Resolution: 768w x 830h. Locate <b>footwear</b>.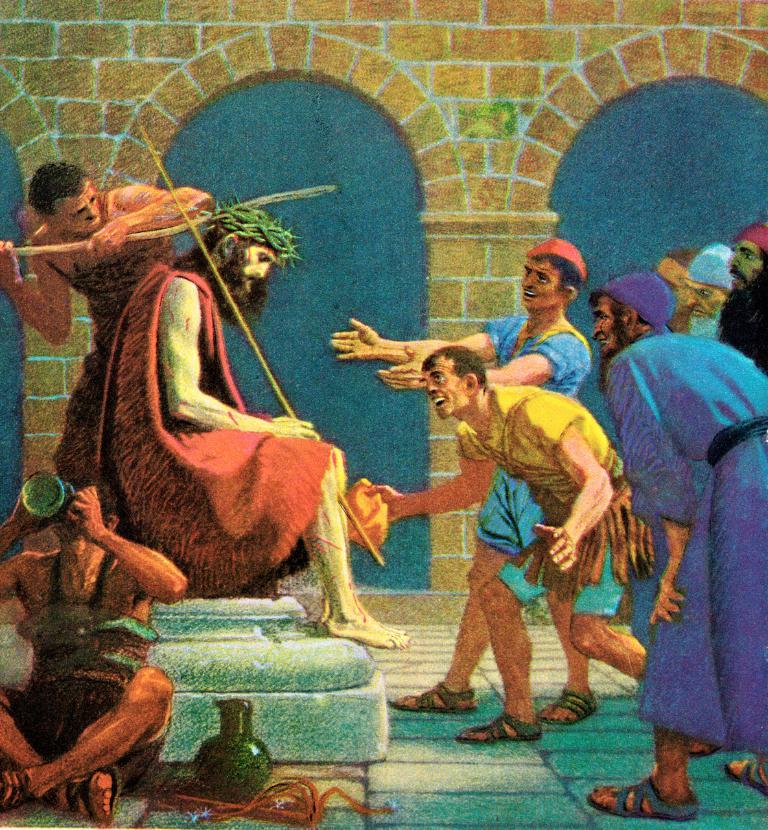
detection(0, 768, 28, 814).
